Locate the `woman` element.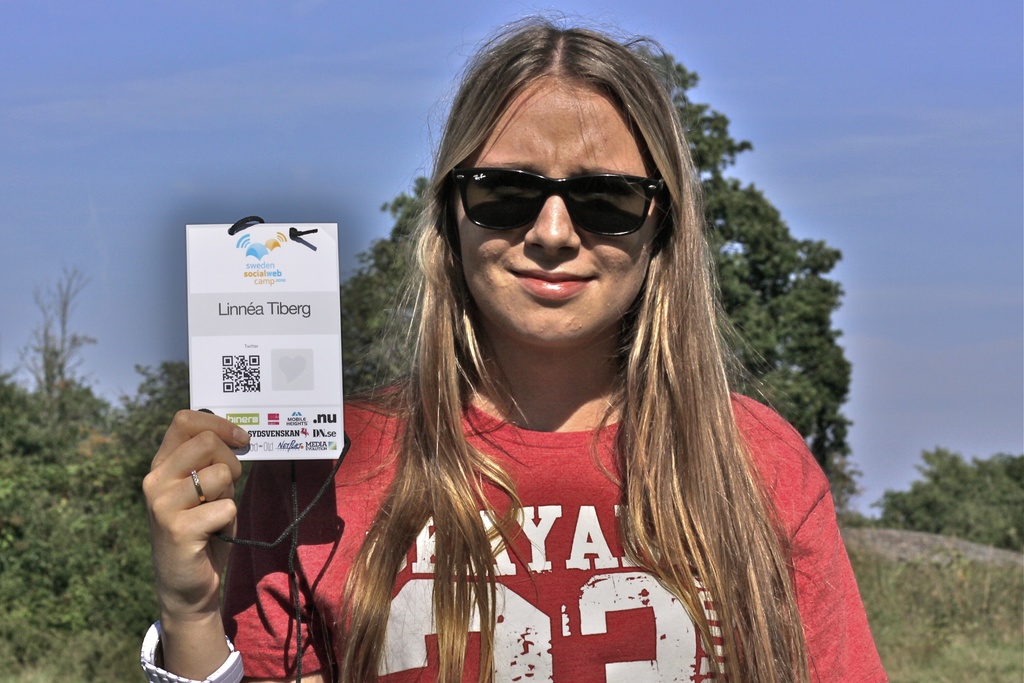
Element bbox: l=142, t=8, r=892, b=682.
